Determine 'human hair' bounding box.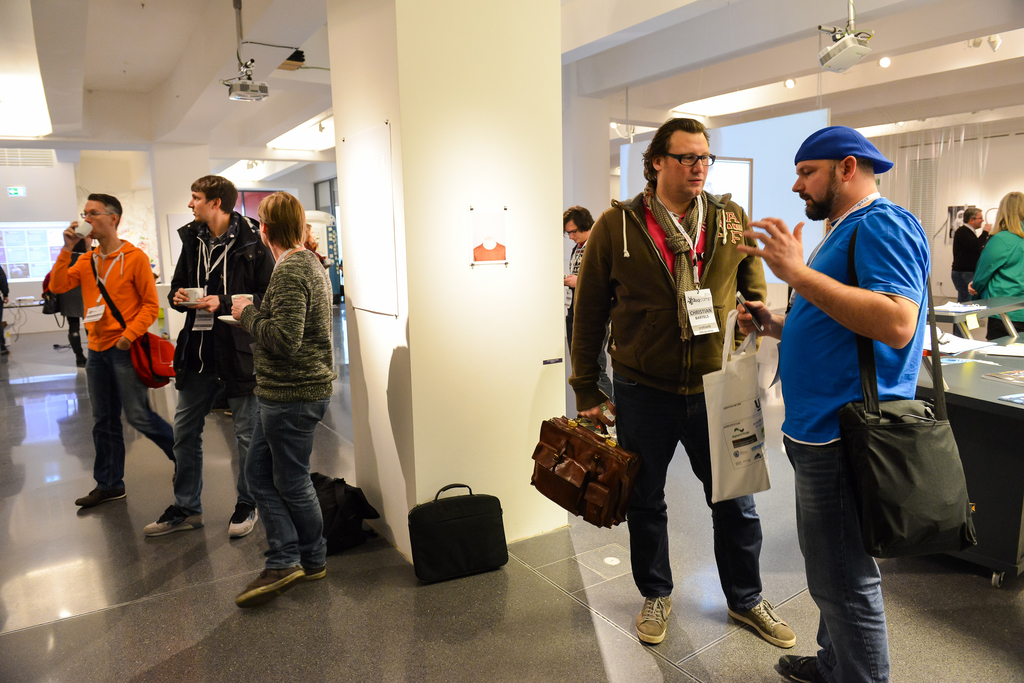
Determined: [left=986, top=188, right=1023, bottom=238].
